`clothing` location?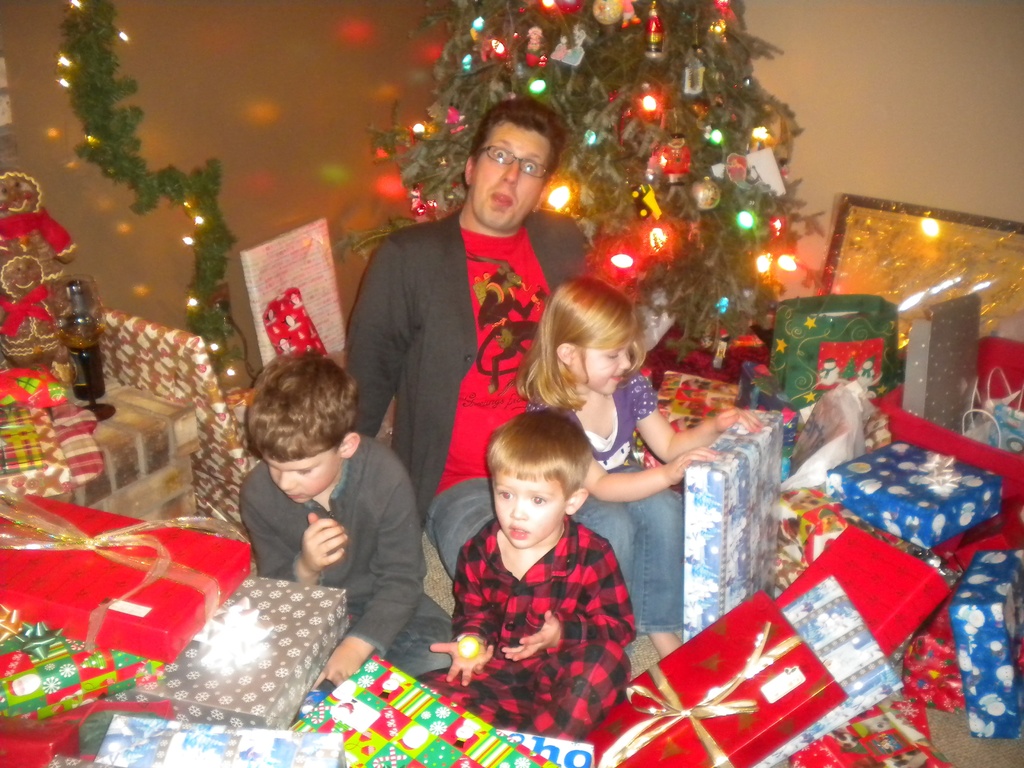
l=513, t=380, r=668, b=650
